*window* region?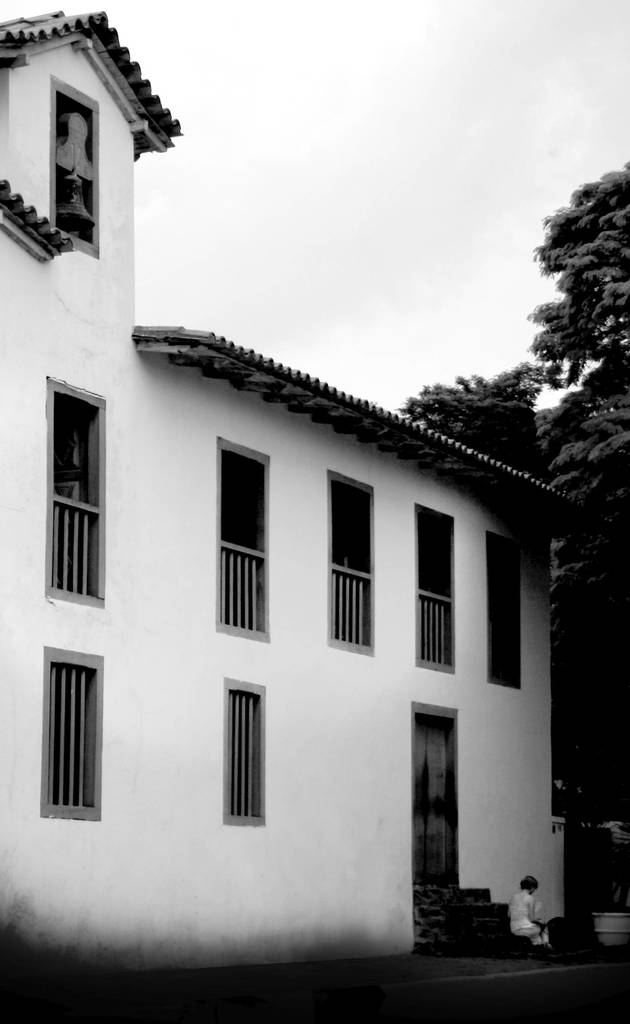
218:669:278:826
